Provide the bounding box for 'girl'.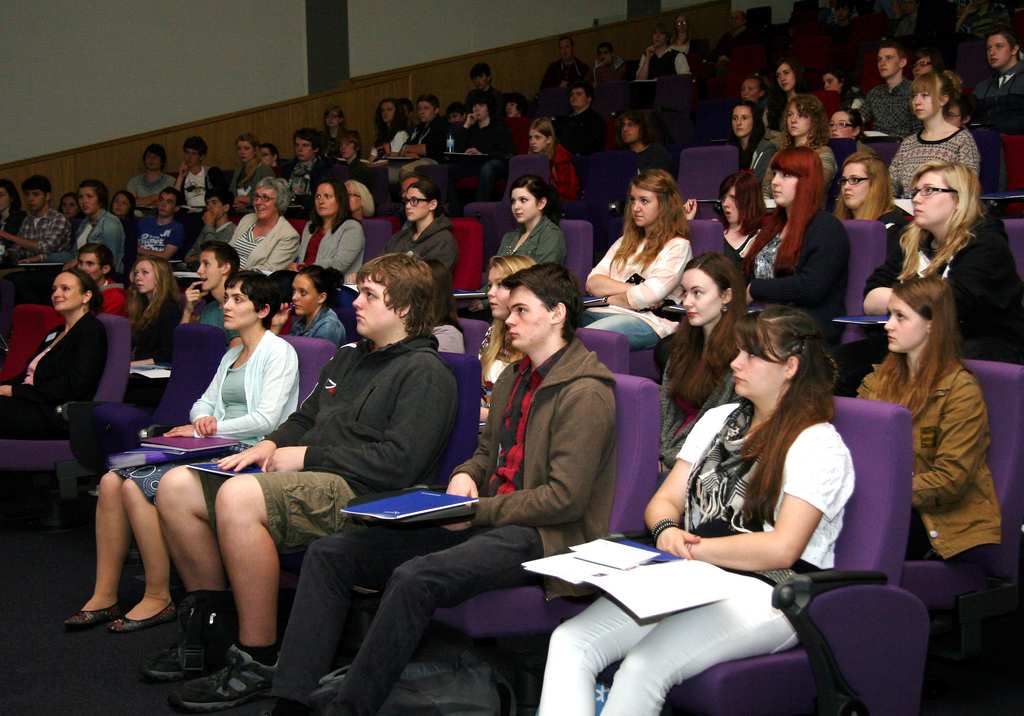
box=[577, 165, 695, 347].
